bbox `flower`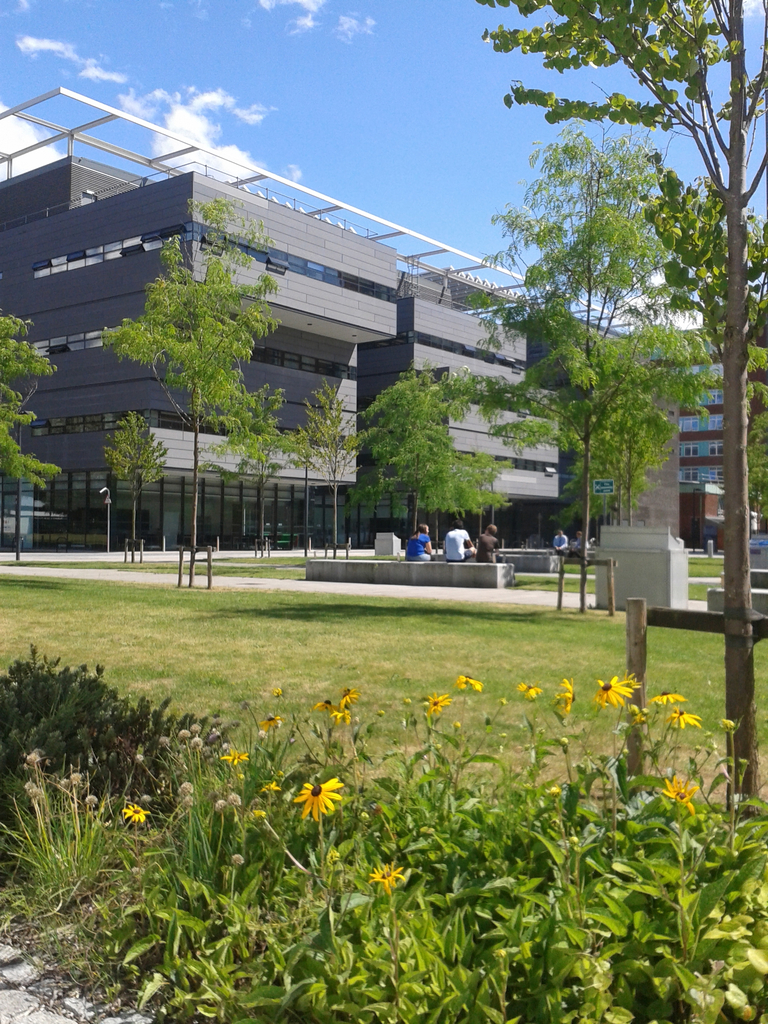
<bbox>268, 680, 287, 703</bbox>
